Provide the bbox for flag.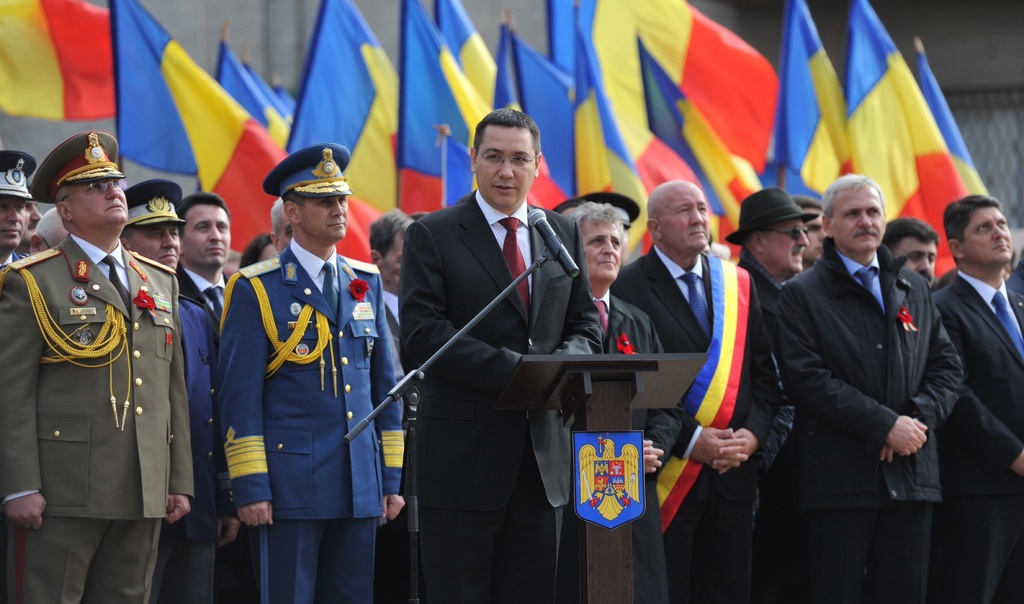
(200,33,297,145).
